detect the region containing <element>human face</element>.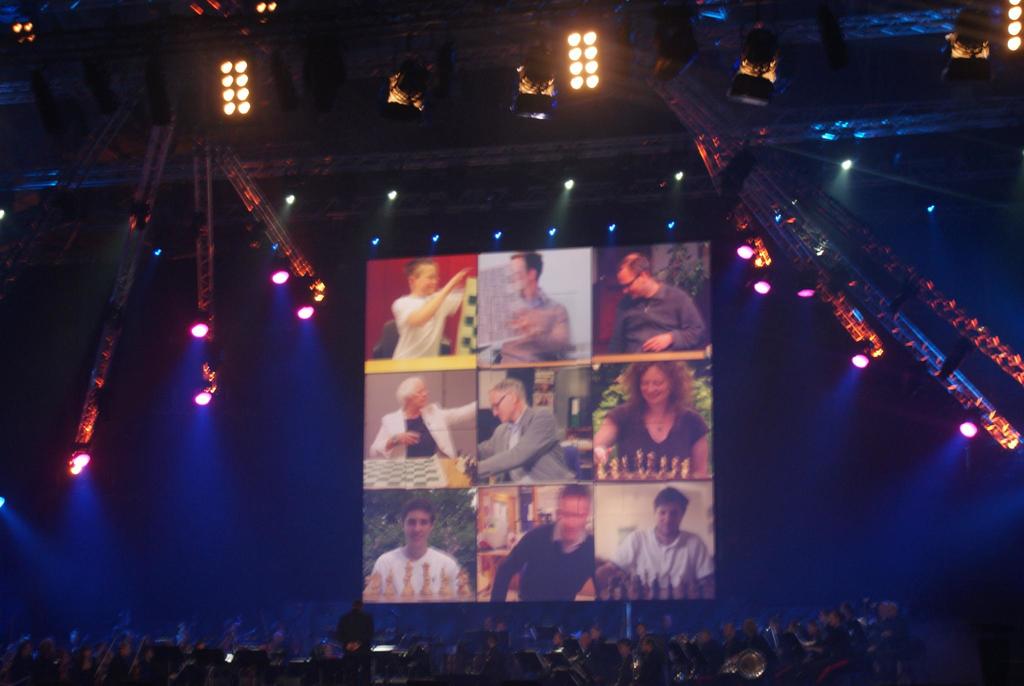
(404,508,433,549).
